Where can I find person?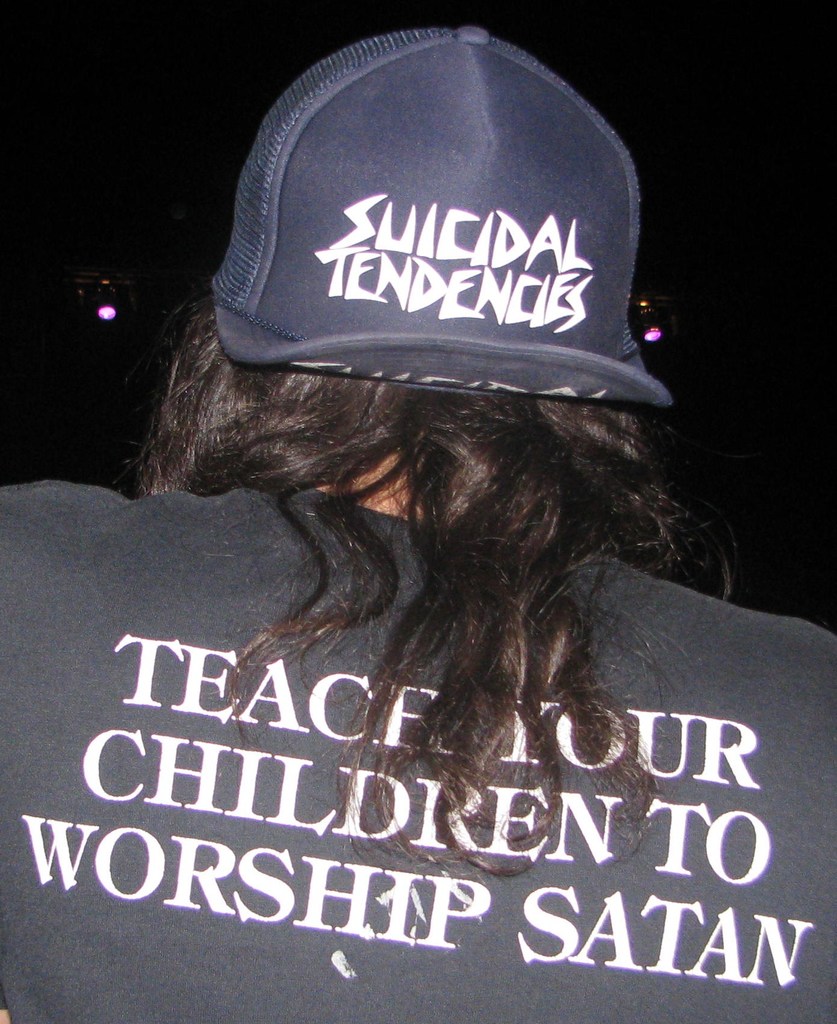
You can find it at 0:18:836:1023.
